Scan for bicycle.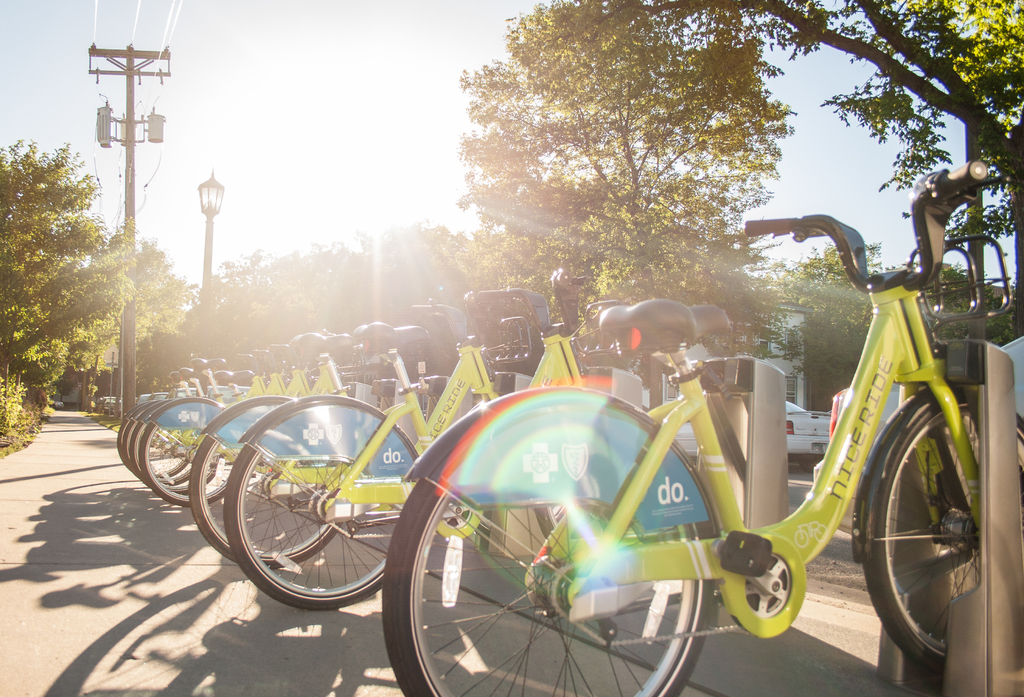
Scan result: left=114, top=357, right=264, bottom=482.
